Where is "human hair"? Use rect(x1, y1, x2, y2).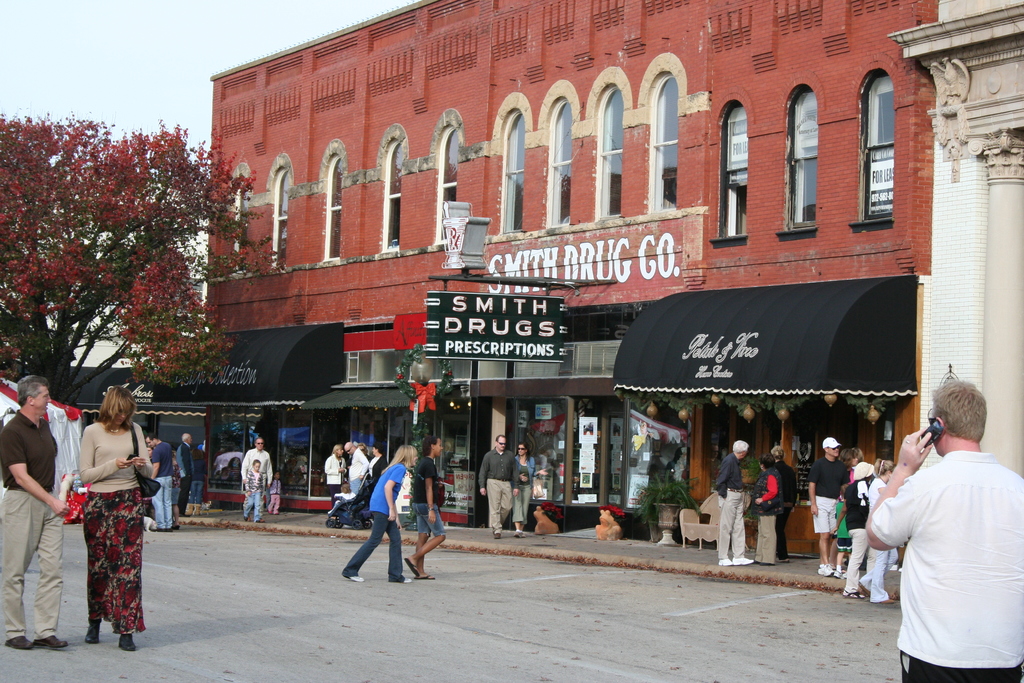
rect(99, 384, 136, 427).
